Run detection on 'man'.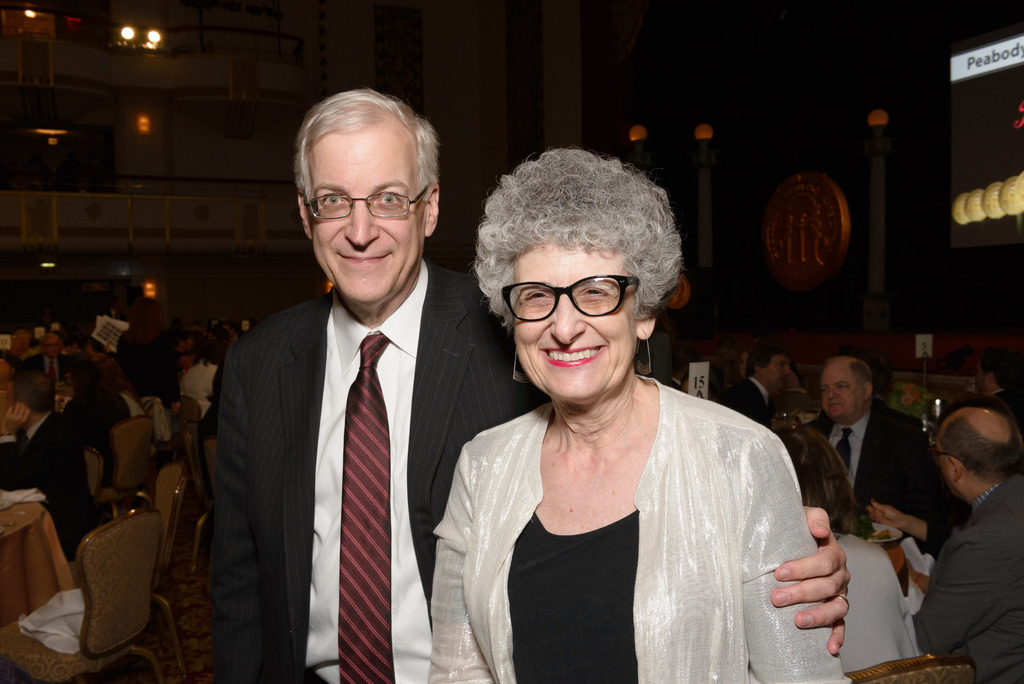
Result: {"left": 18, "top": 332, "right": 68, "bottom": 384}.
